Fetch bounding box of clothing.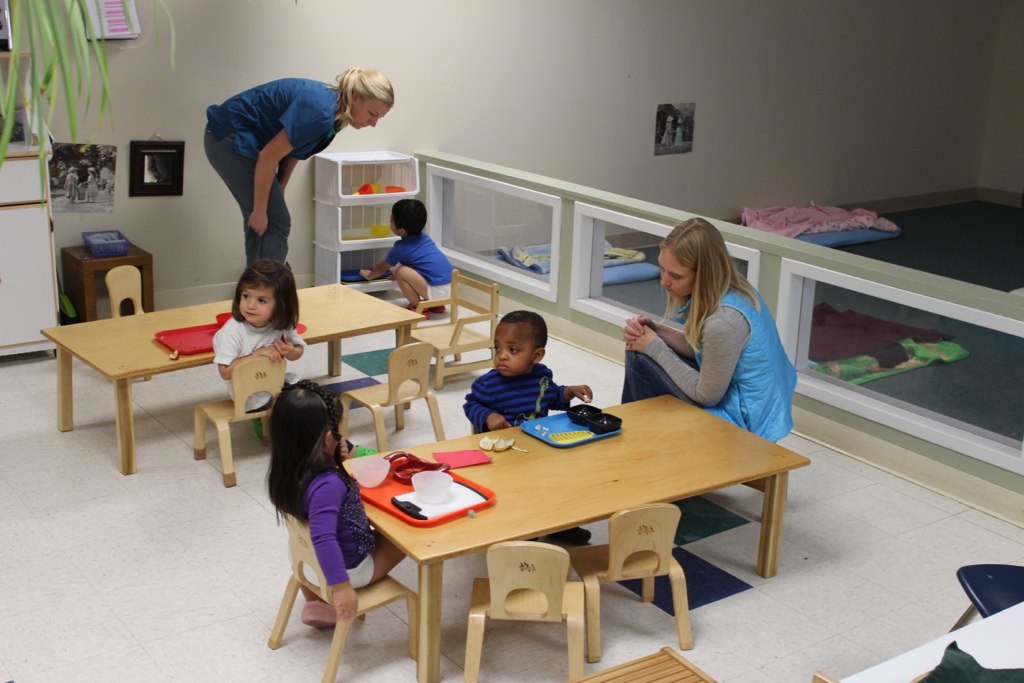
Bbox: x1=459 y1=364 x2=571 y2=436.
